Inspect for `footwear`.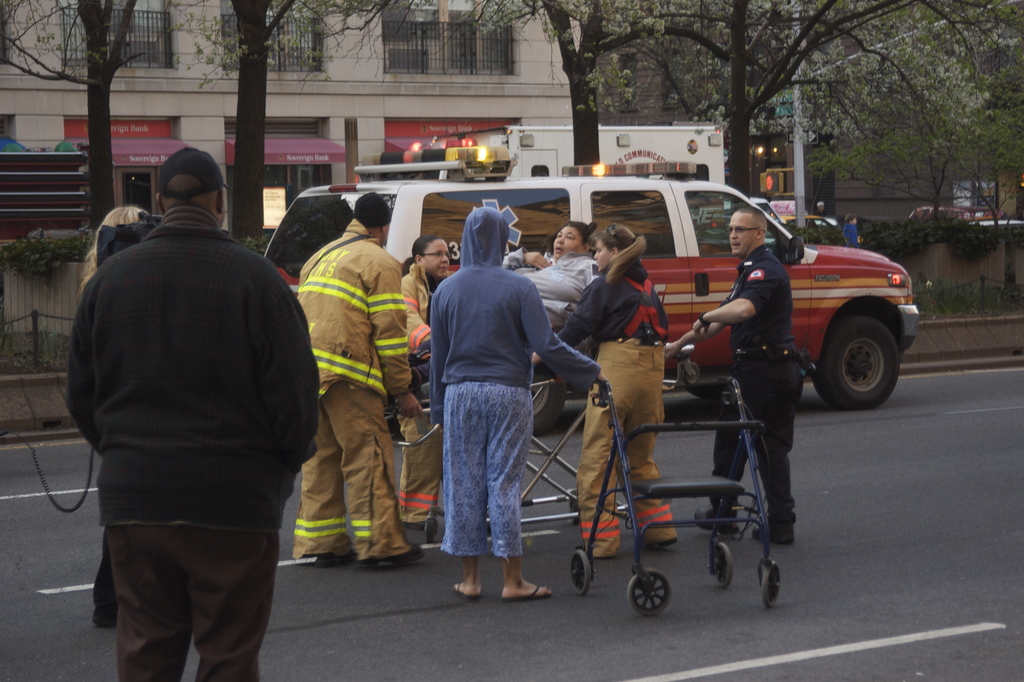
Inspection: BBox(296, 540, 349, 561).
